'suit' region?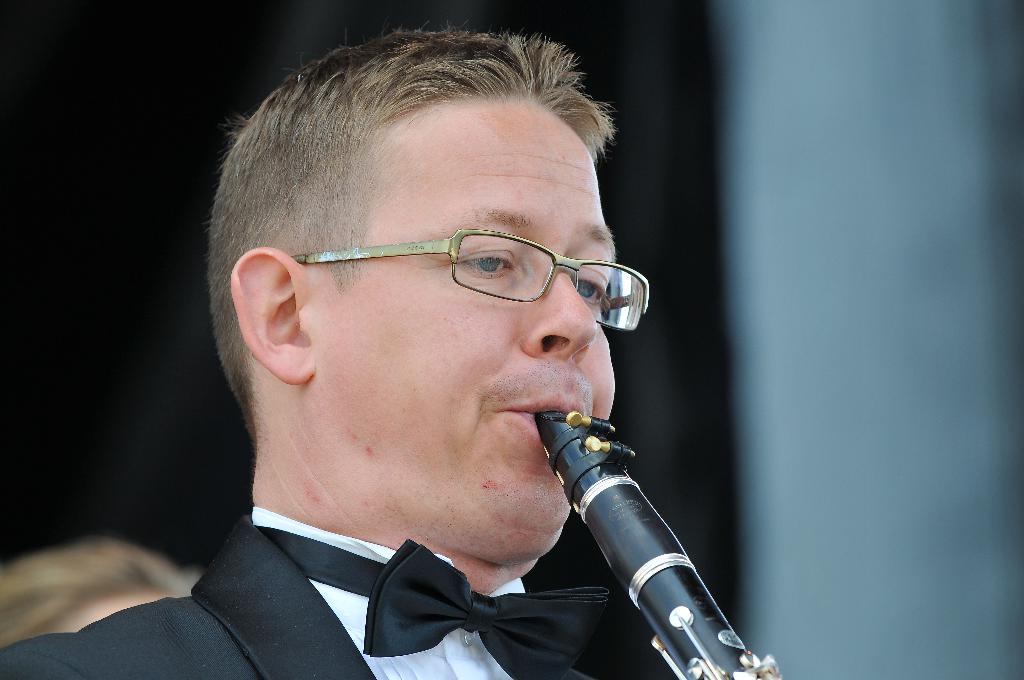
x1=0 y1=505 x2=594 y2=679
